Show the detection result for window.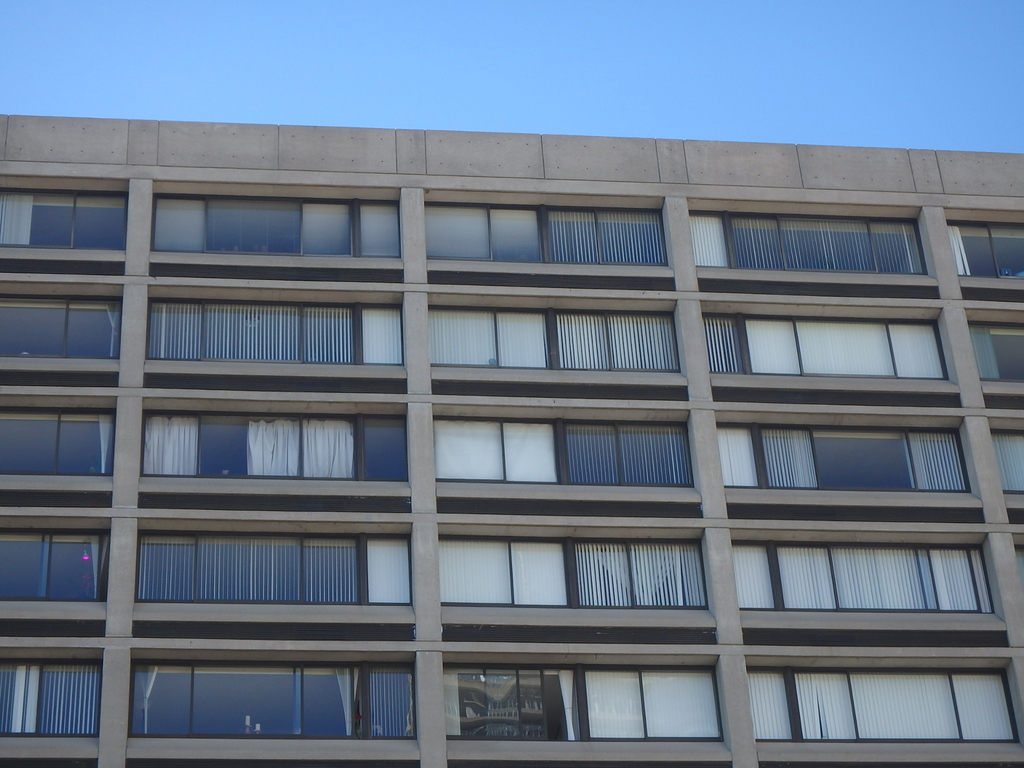
696:308:950:374.
